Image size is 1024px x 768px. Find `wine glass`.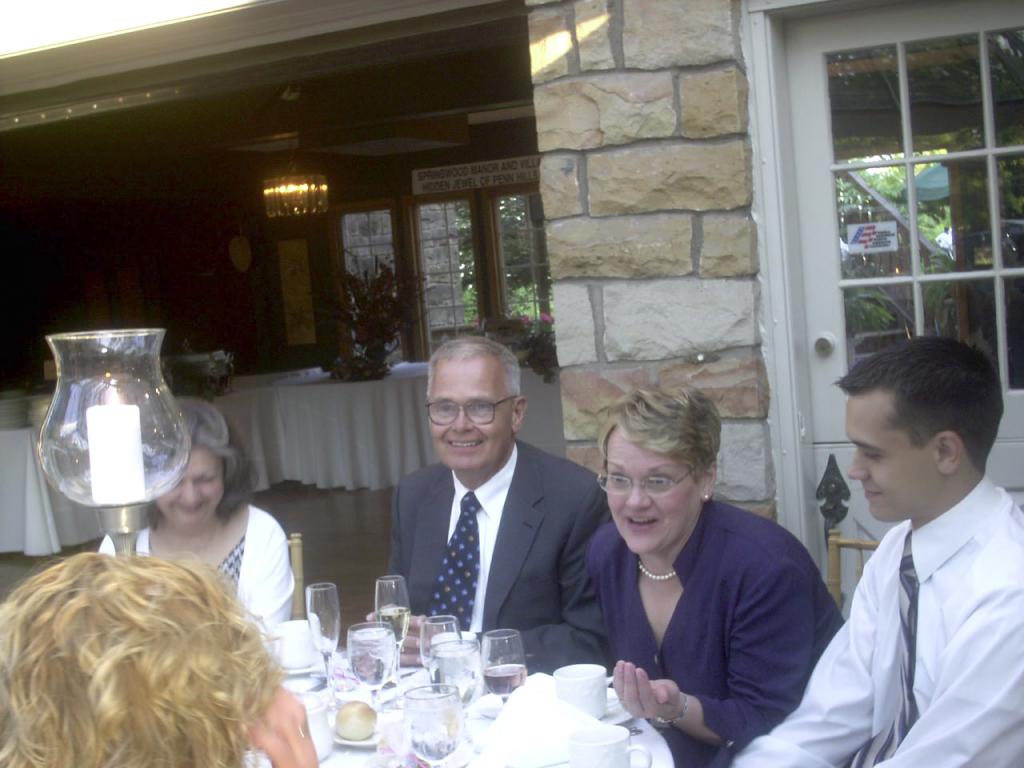
left=305, top=584, right=342, bottom=690.
